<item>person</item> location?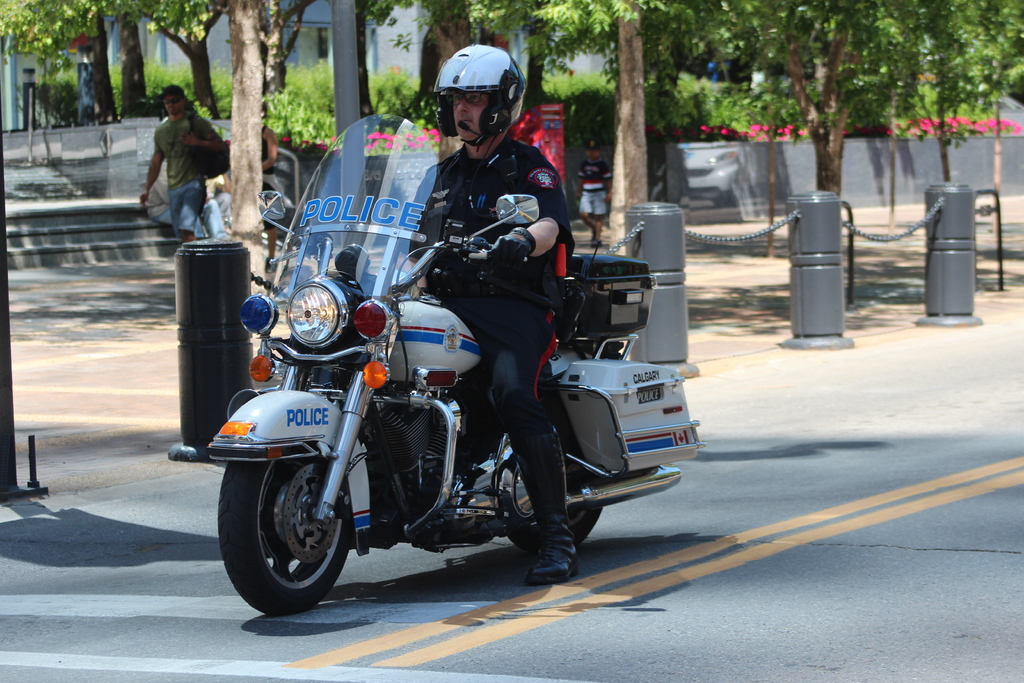
135/84/227/251
